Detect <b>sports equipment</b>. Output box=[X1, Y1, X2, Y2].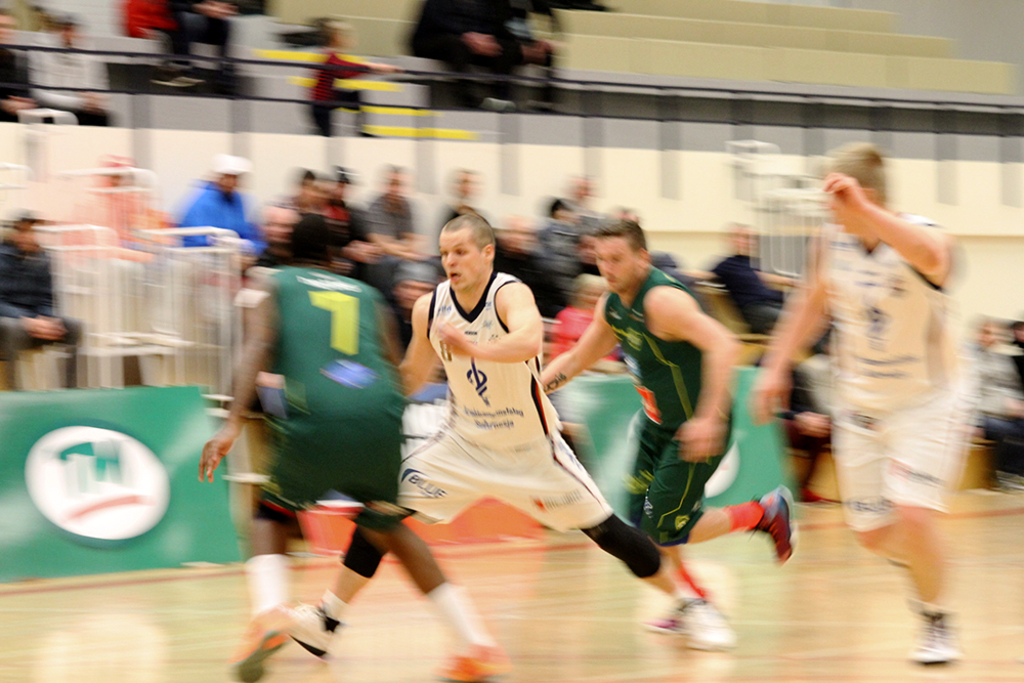
box=[280, 603, 341, 655].
